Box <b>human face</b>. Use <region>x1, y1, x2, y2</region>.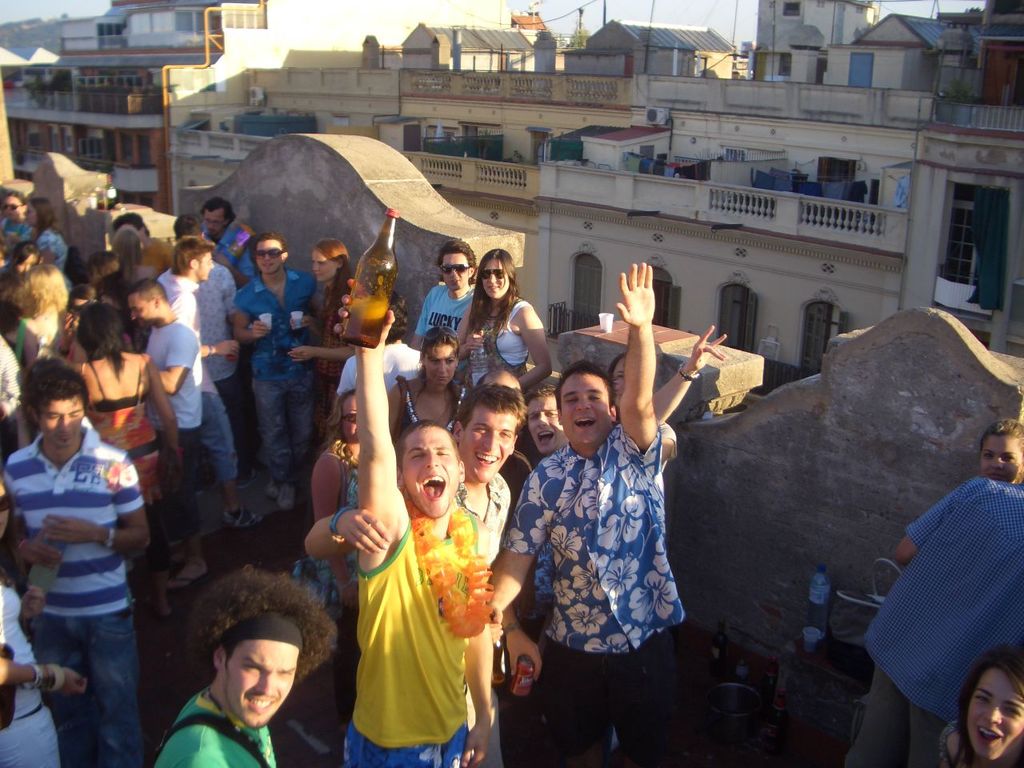
<region>202, 208, 226, 236</region>.
